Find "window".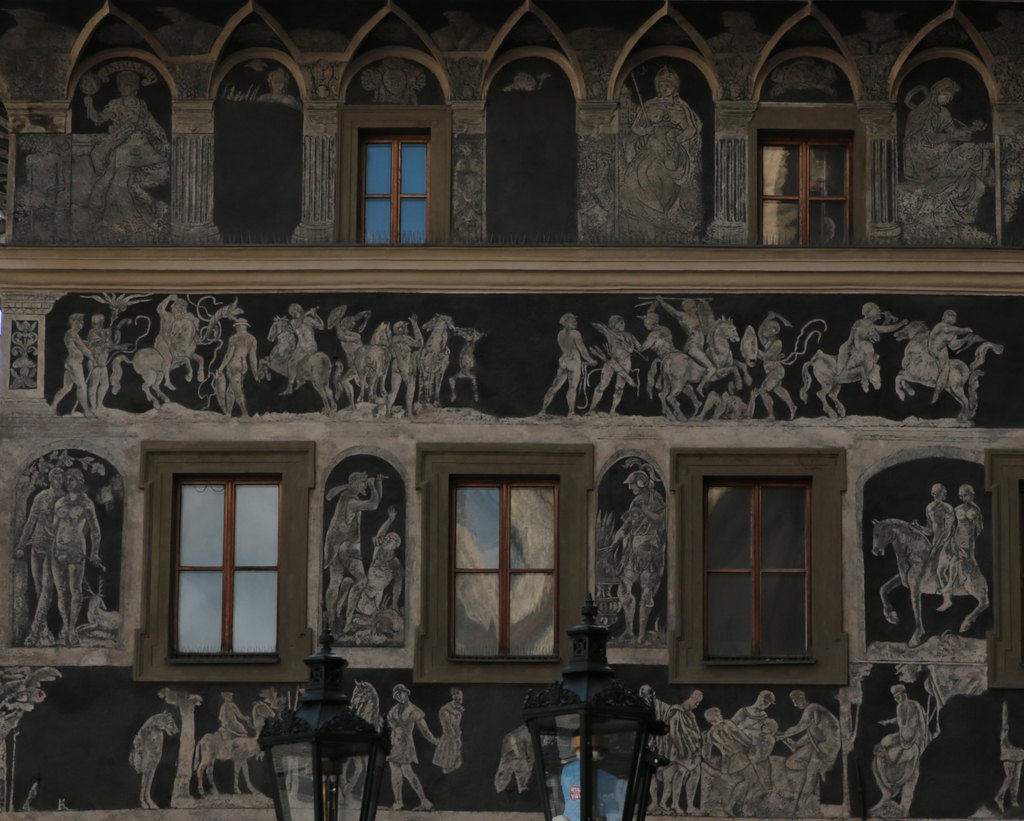
(x1=170, y1=473, x2=283, y2=664).
